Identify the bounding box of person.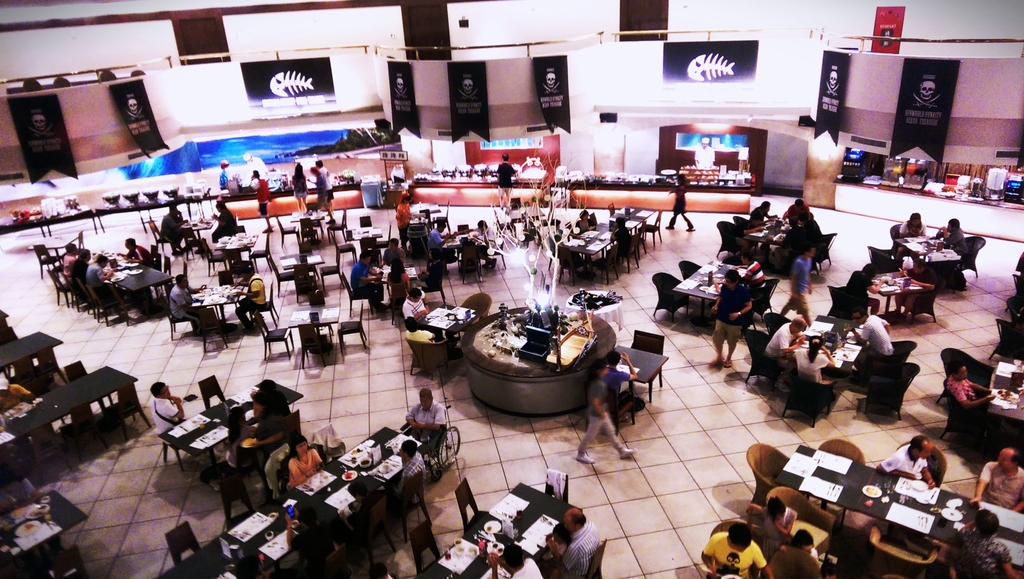
(232, 268, 266, 331).
